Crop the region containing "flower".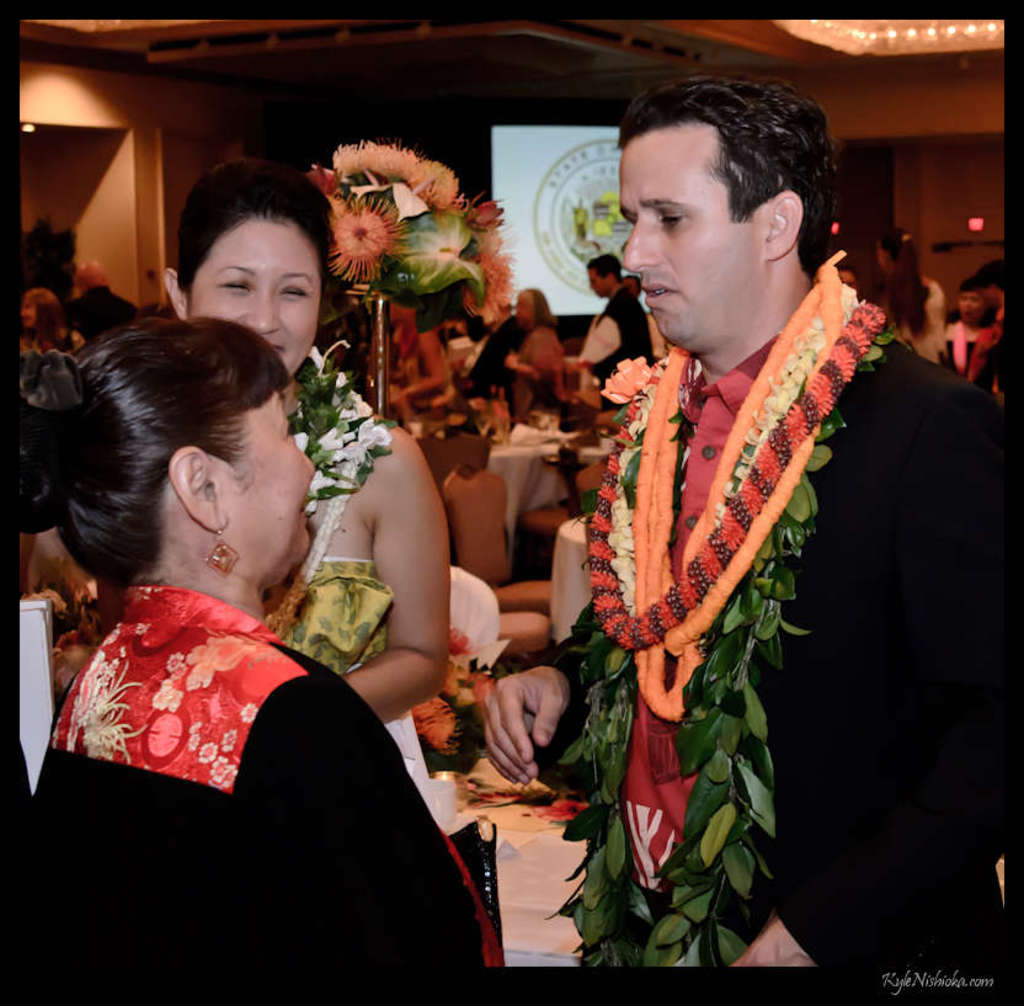
Crop region: rect(598, 350, 644, 401).
